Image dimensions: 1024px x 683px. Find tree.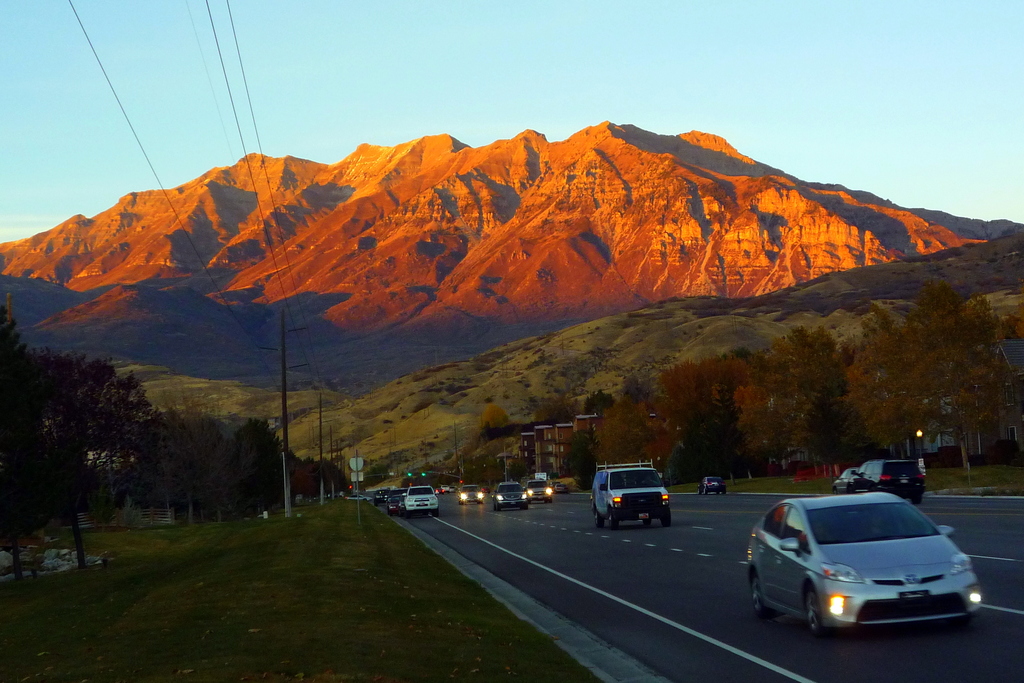
locate(0, 301, 355, 575).
